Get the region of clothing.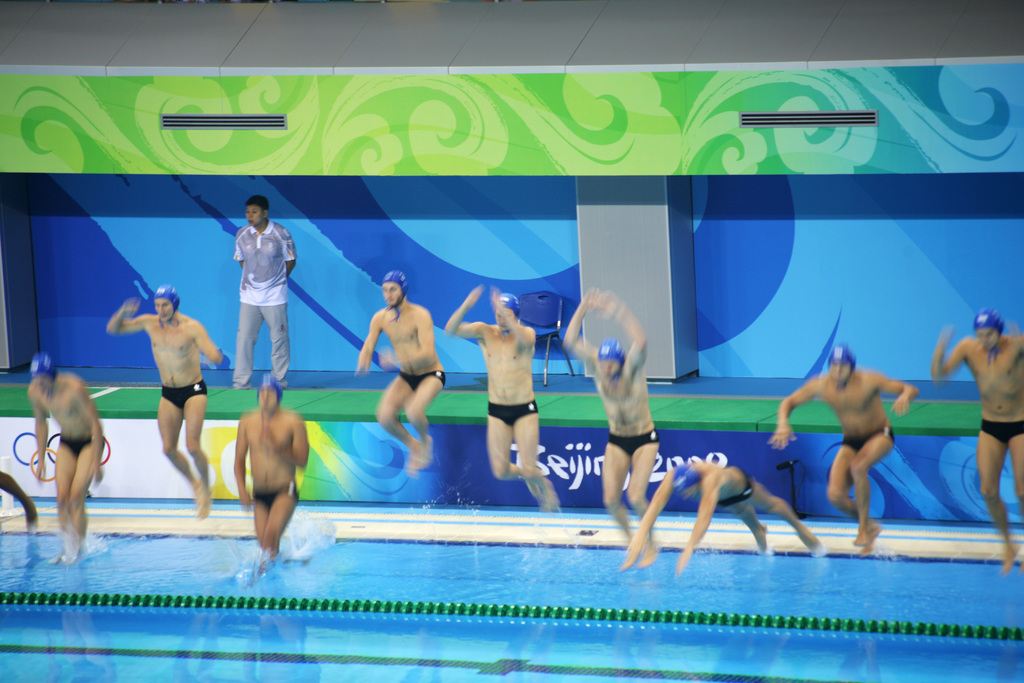
crop(161, 375, 204, 411).
